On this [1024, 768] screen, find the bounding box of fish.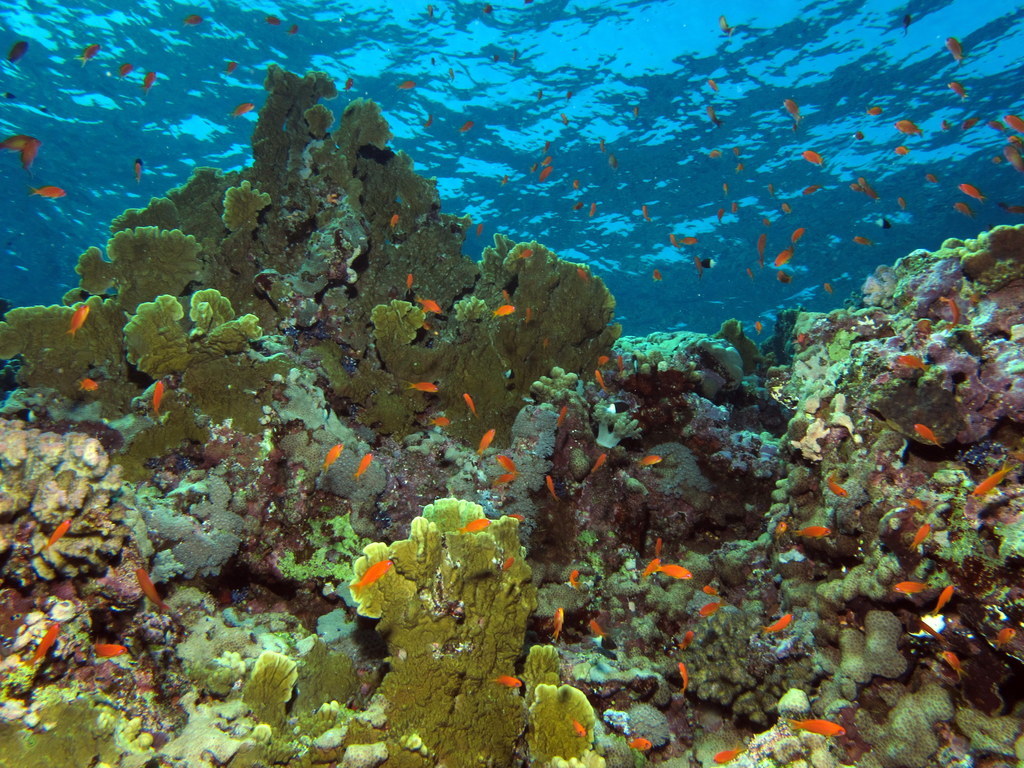
Bounding box: x1=801 y1=150 x2=824 y2=163.
